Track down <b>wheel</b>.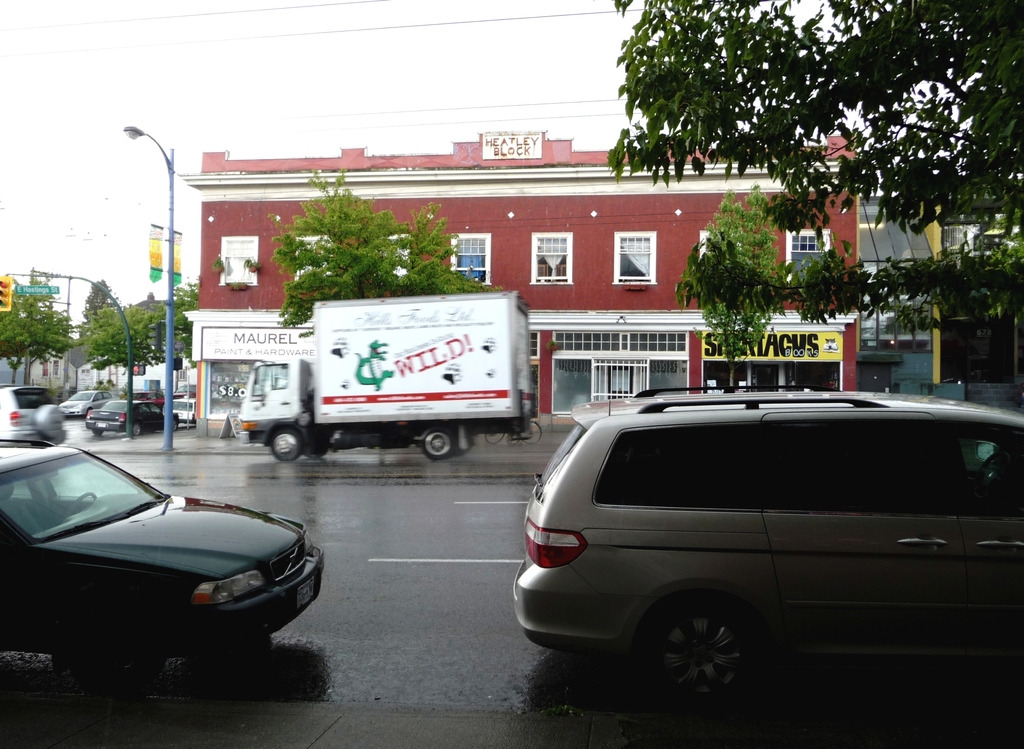
Tracked to [268,432,307,467].
